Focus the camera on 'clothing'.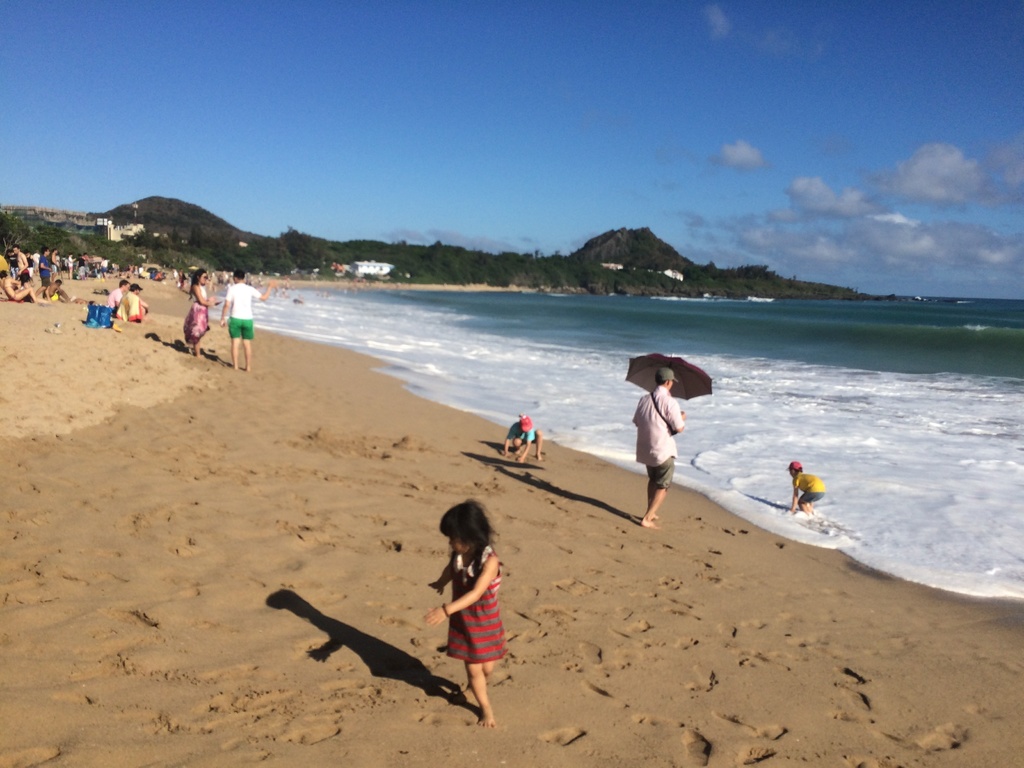
Focus region: bbox(182, 284, 209, 339).
